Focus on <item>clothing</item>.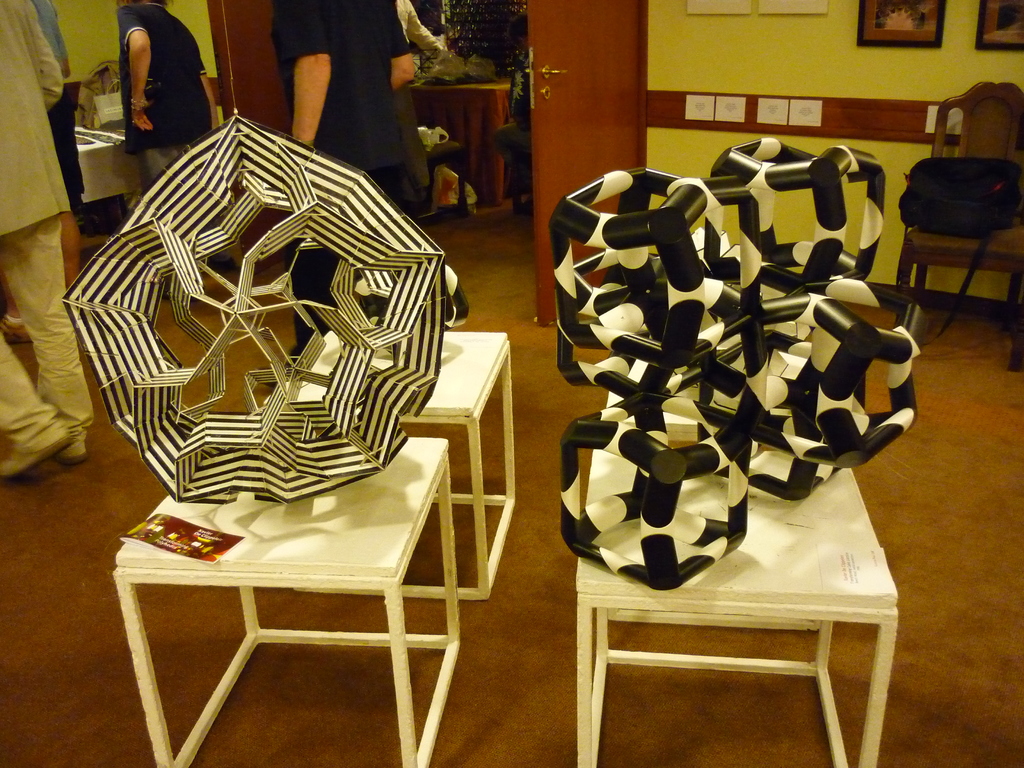
Focused at [40, 3, 83, 203].
